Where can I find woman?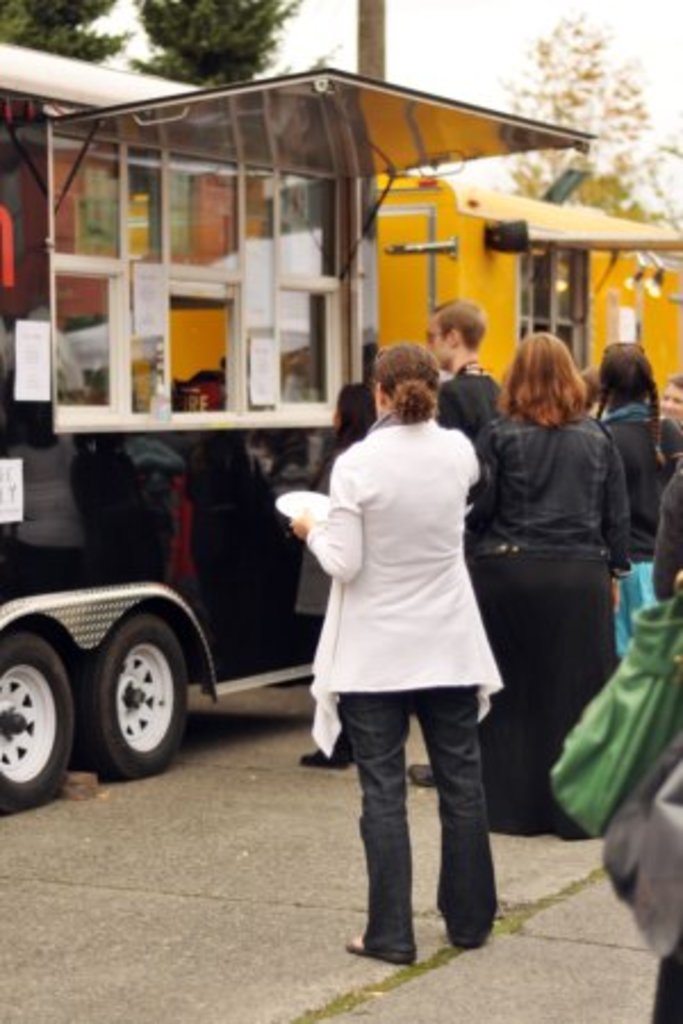
You can find it at [x1=460, y1=332, x2=626, y2=837].
